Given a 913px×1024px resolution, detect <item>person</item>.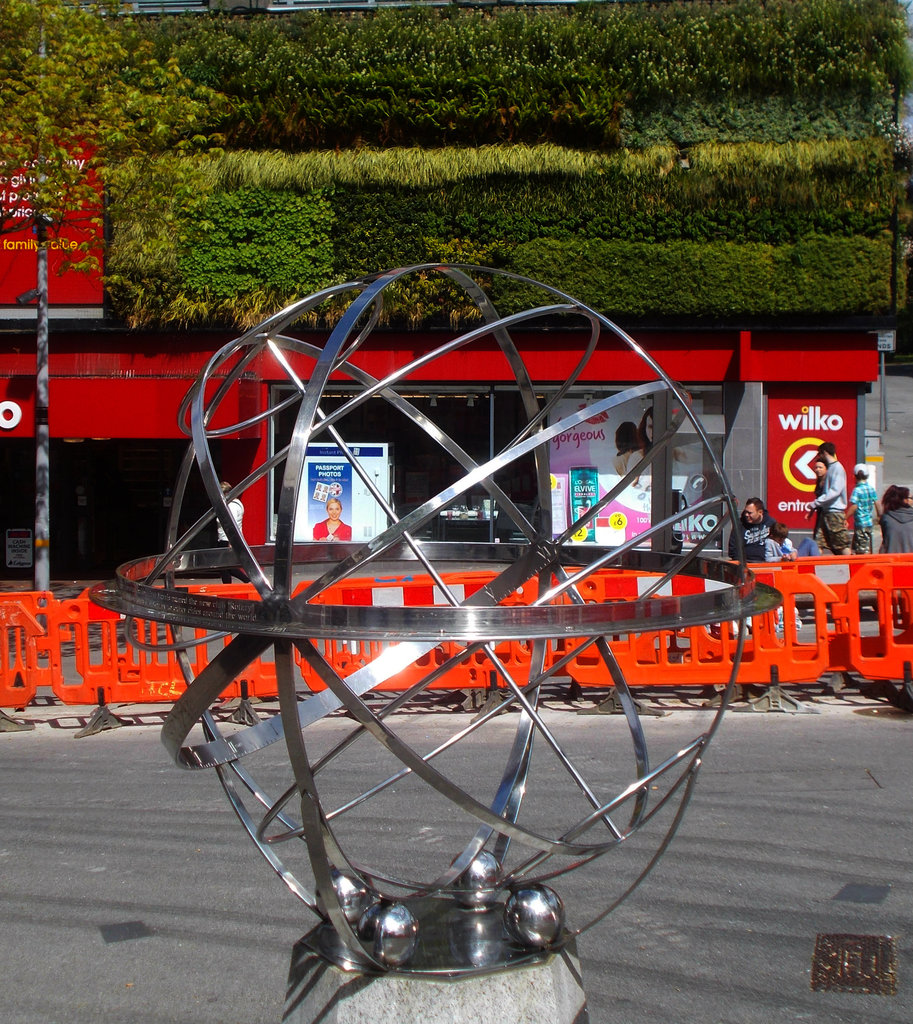
rect(879, 485, 912, 560).
